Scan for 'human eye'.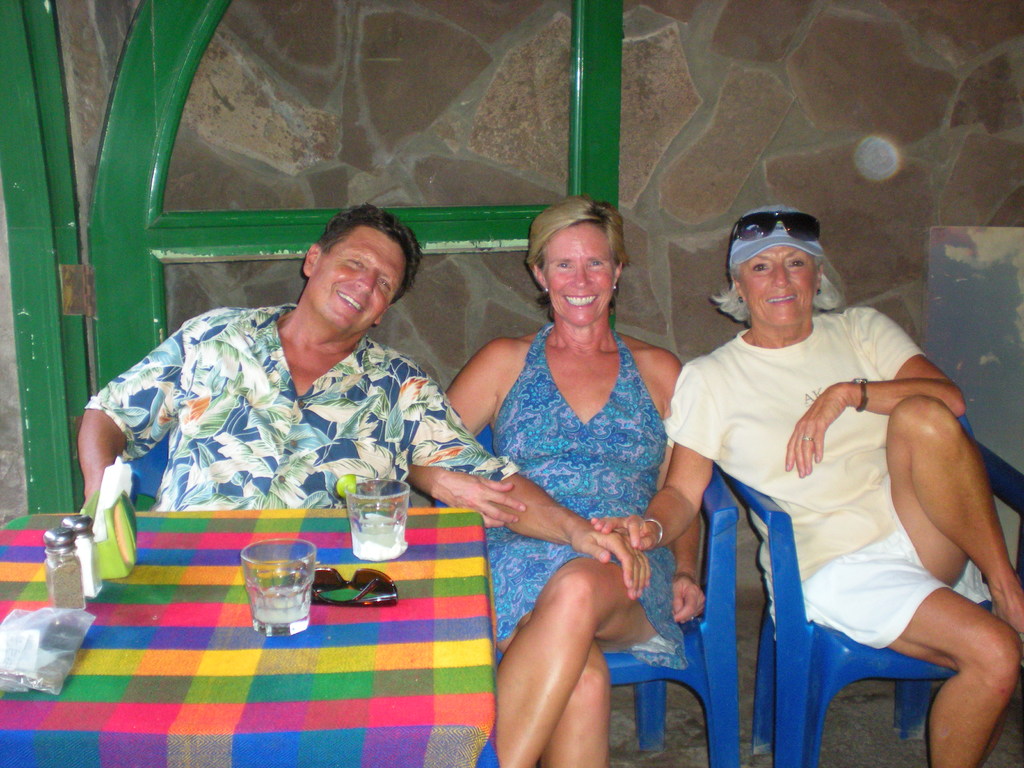
Scan result: 748 260 775 276.
